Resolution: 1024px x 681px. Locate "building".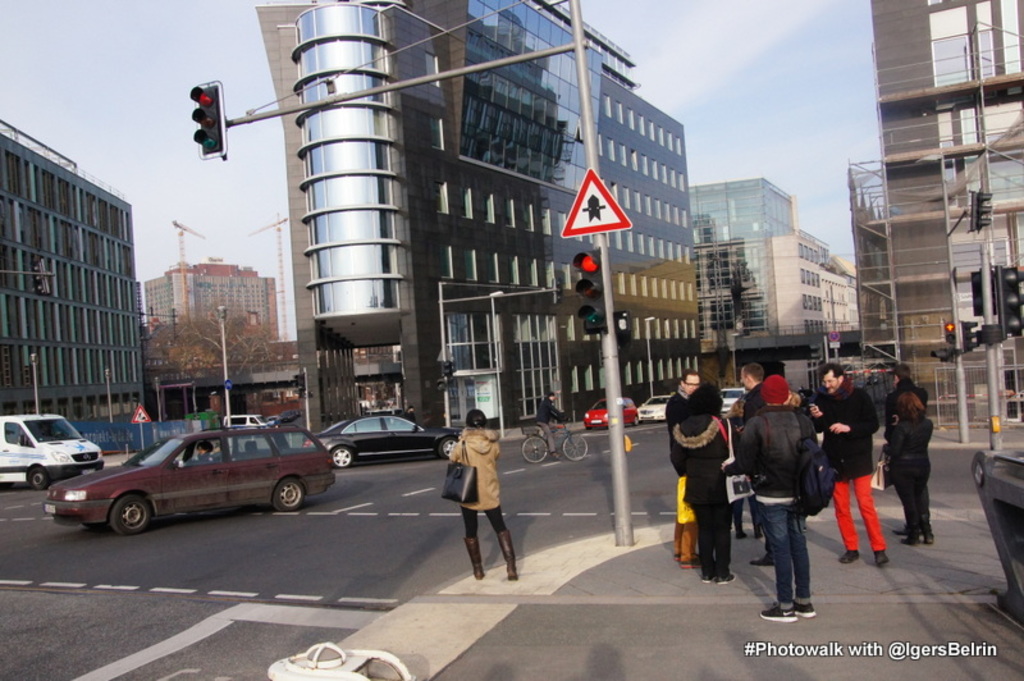
select_region(152, 259, 276, 370).
